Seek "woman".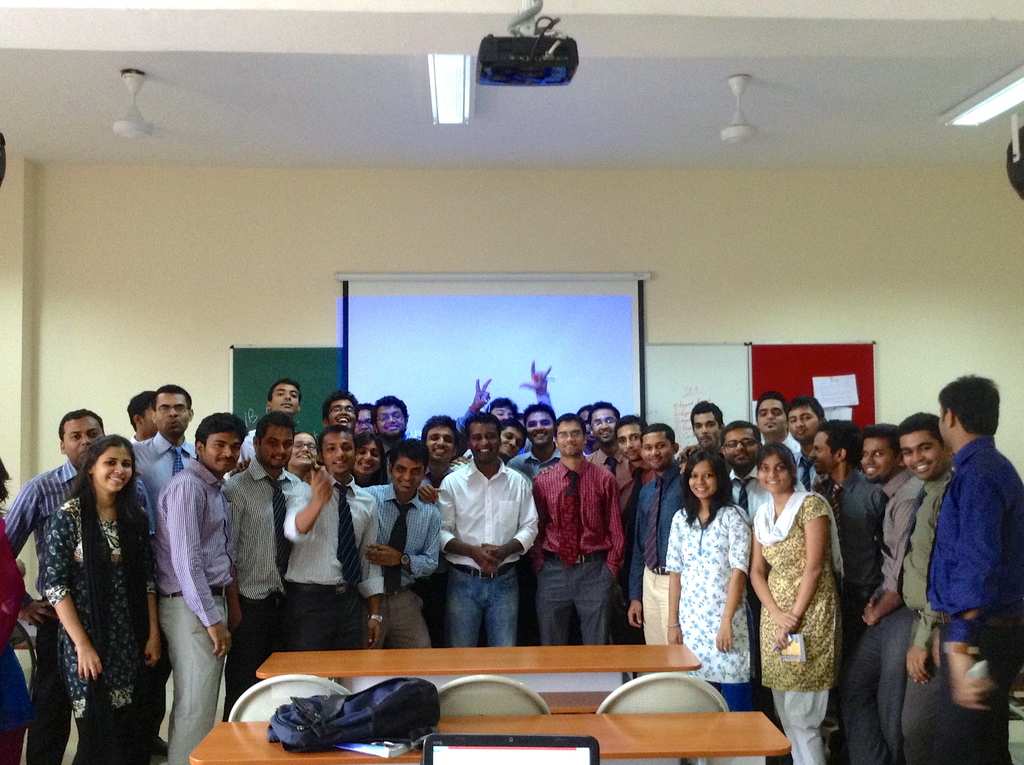
664/447/753/718.
